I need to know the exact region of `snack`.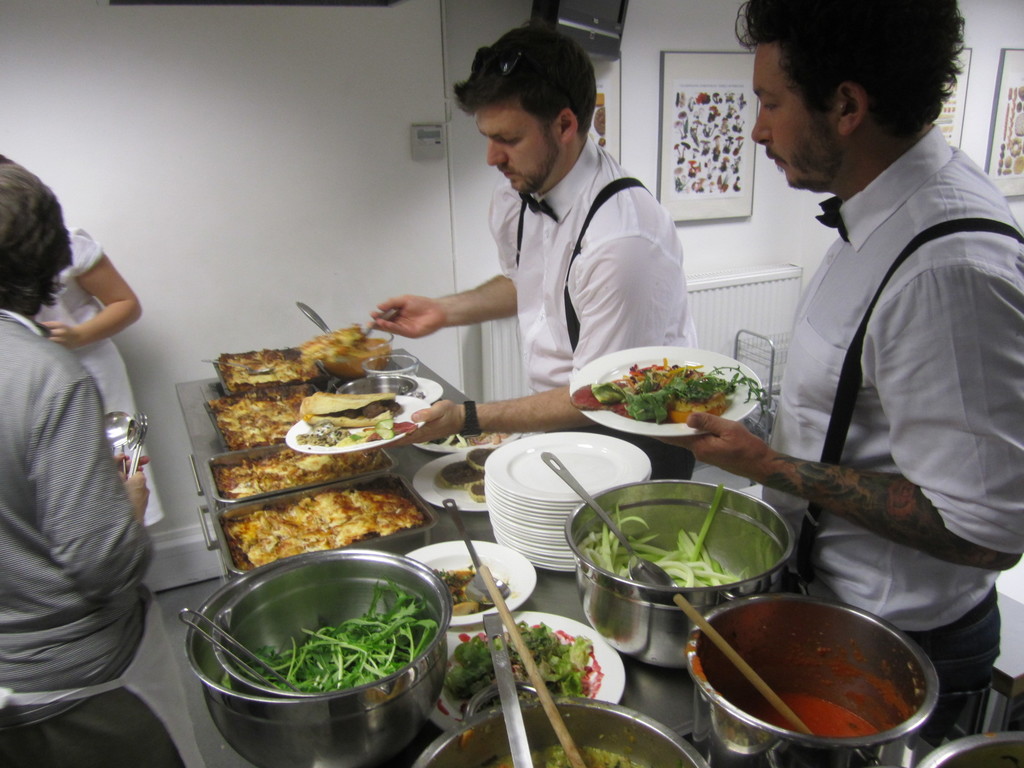
Region: box=[301, 390, 406, 426].
